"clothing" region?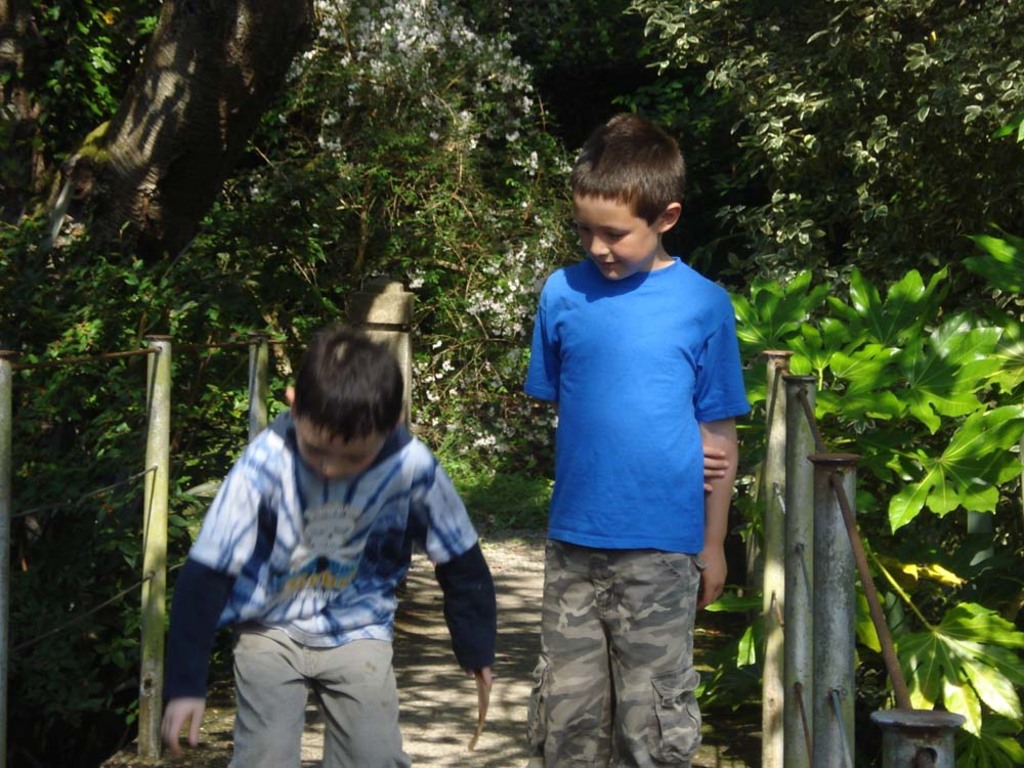
505:251:758:767
